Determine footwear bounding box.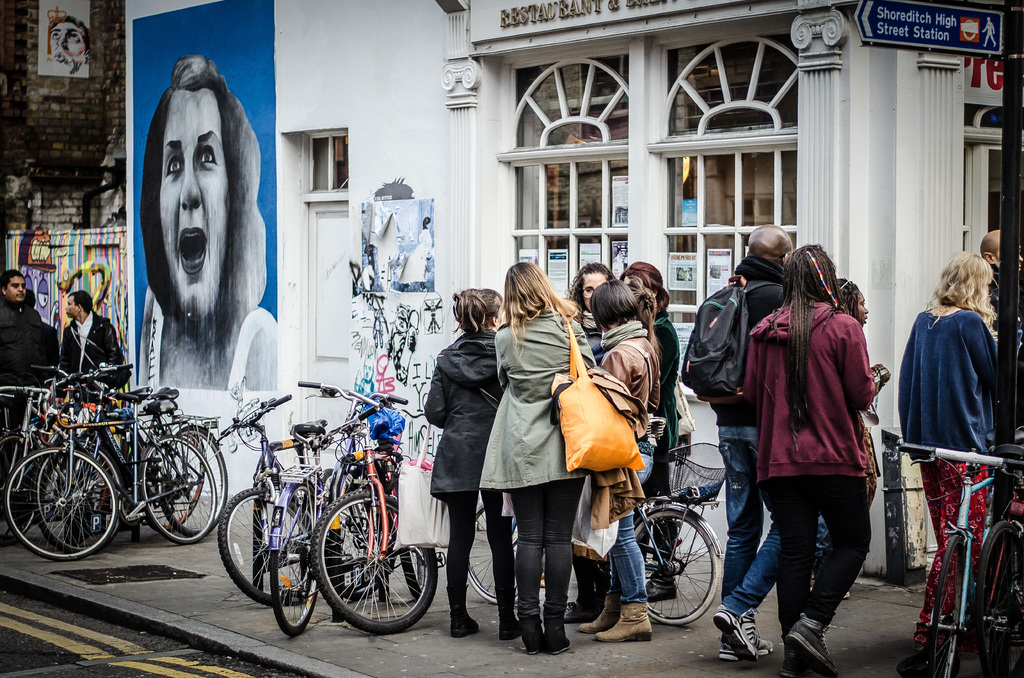
Determined: detection(447, 585, 480, 640).
